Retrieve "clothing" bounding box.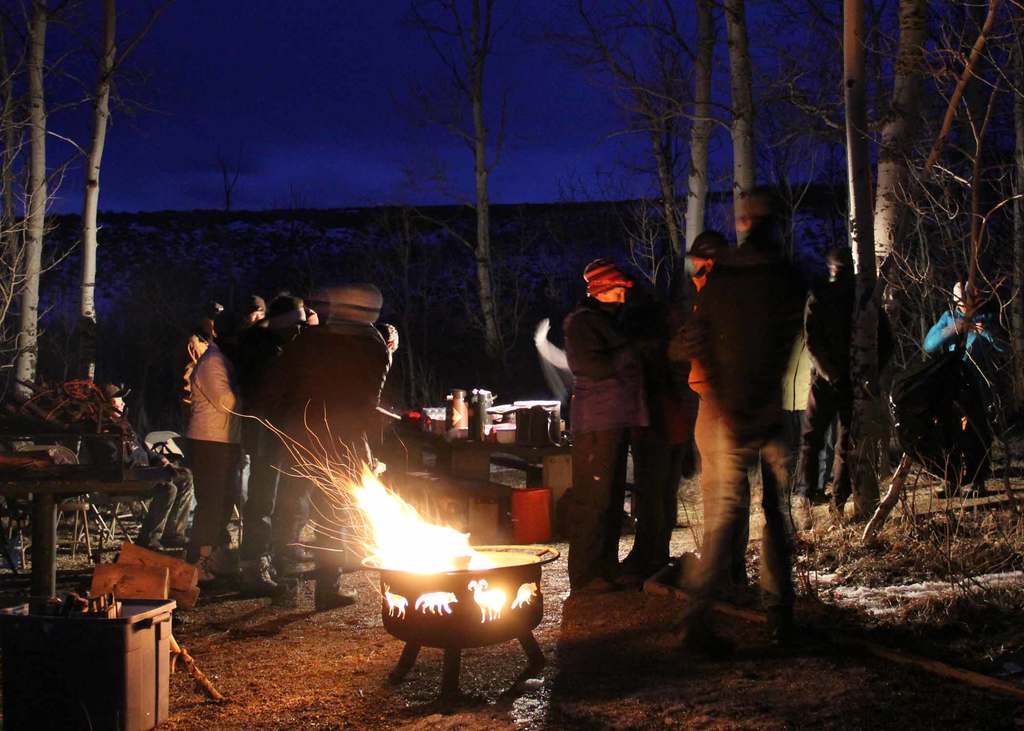
Bounding box: select_region(913, 301, 1009, 492).
